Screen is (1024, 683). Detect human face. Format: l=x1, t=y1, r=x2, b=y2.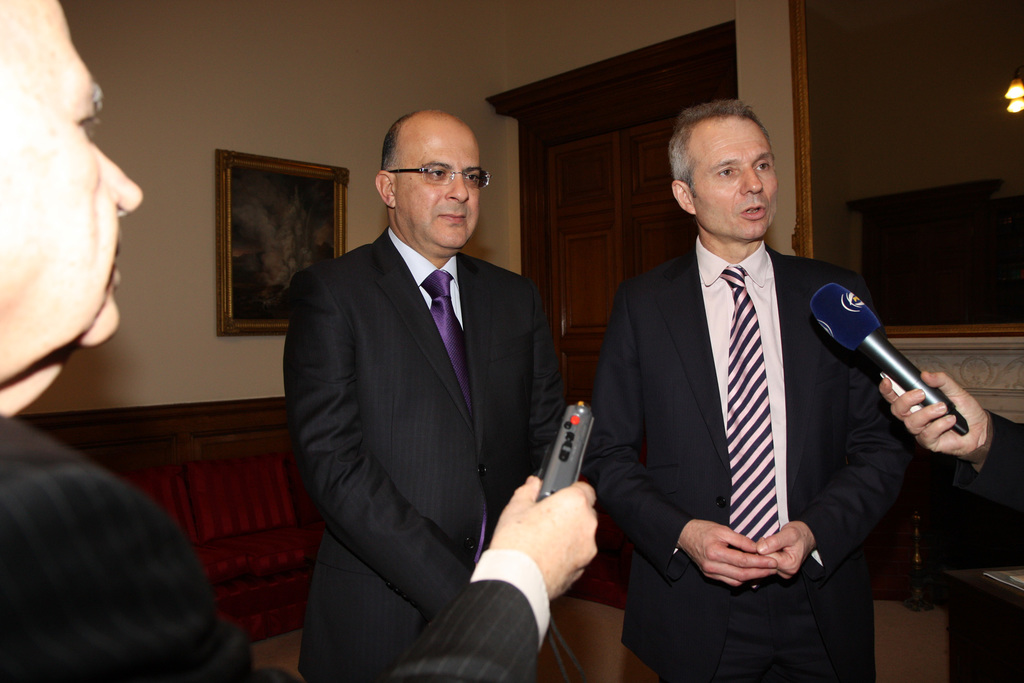
l=399, t=126, r=477, b=252.
